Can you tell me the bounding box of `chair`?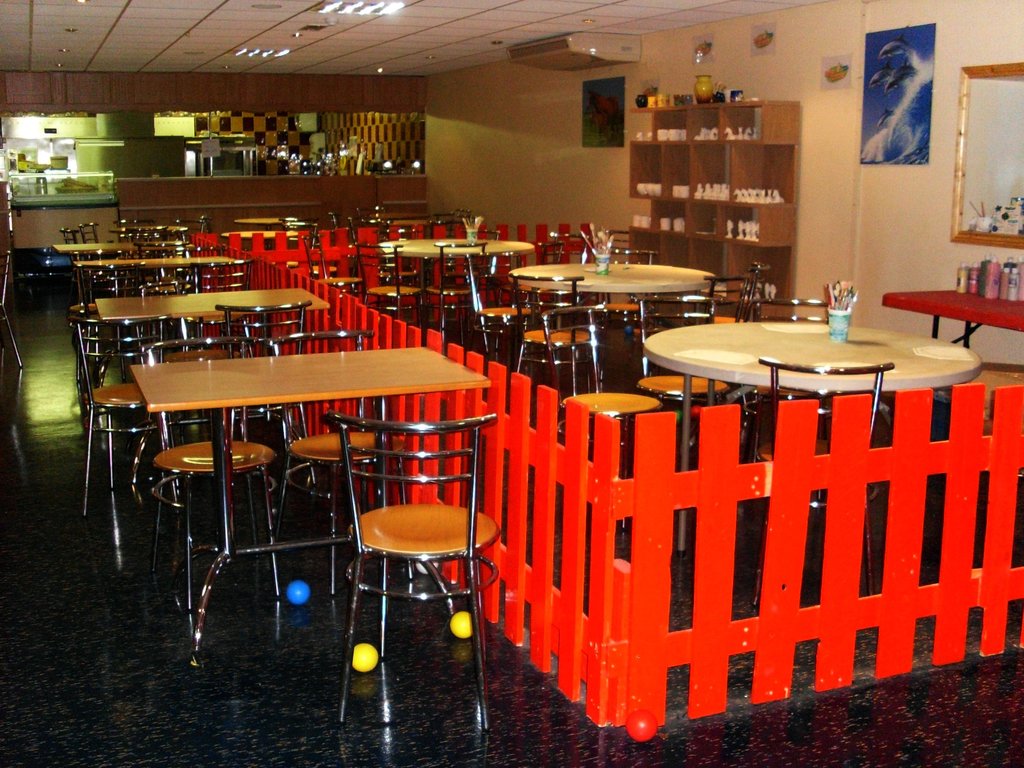
{"left": 461, "top": 249, "right": 549, "bottom": 361}.
